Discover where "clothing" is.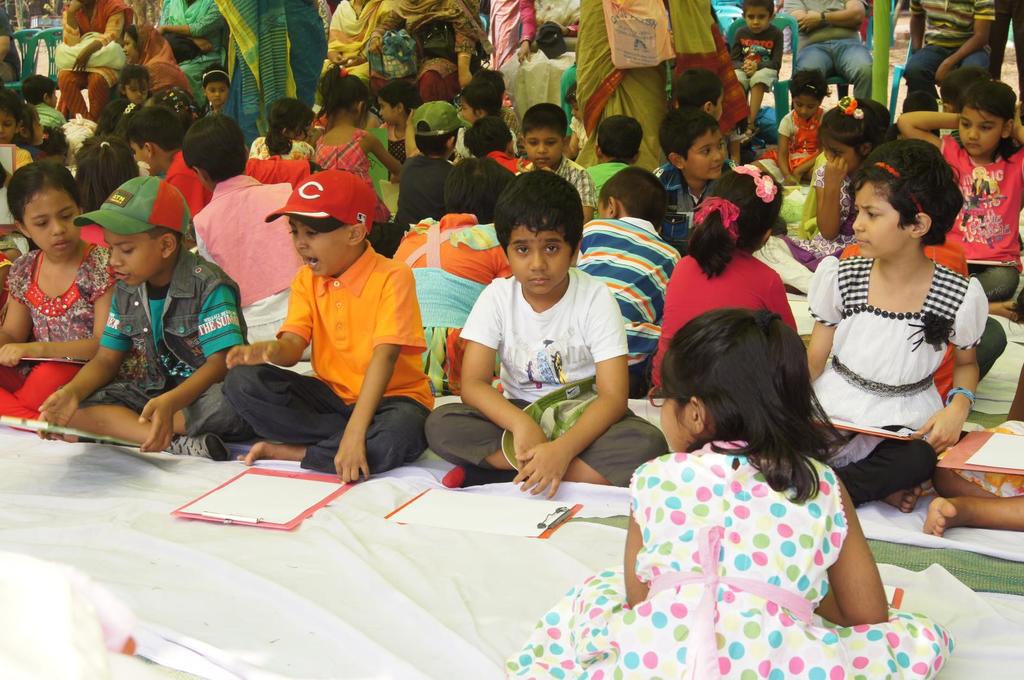
Discovered at <region>944, 129, 1023, 298</region>.
